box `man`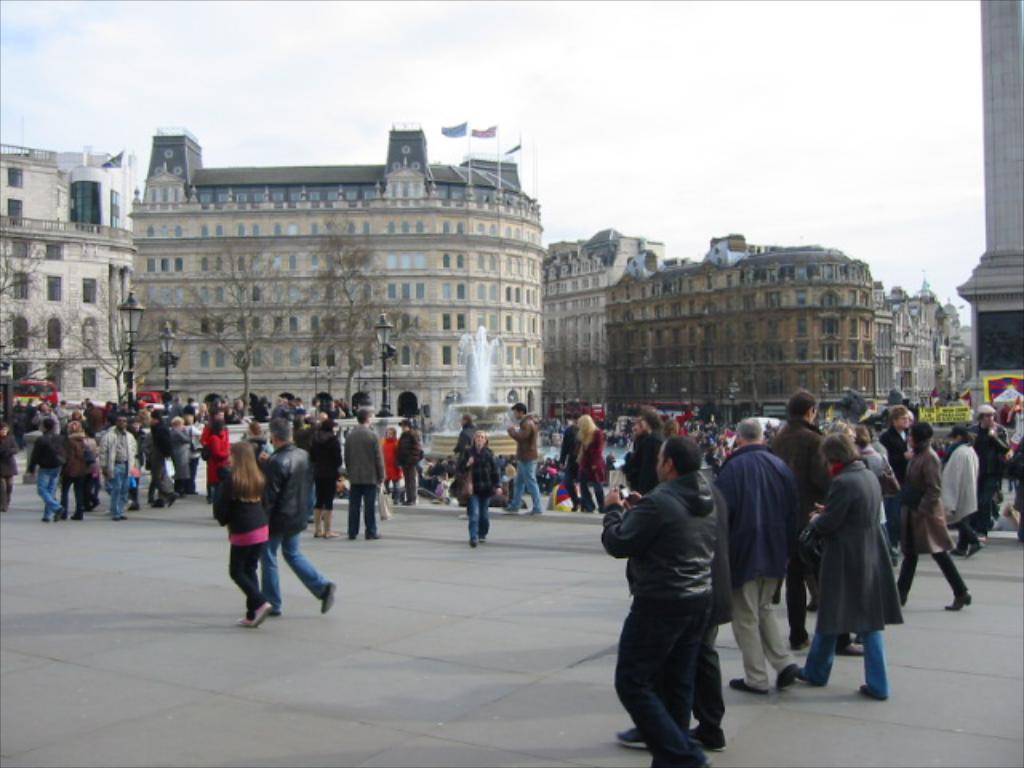
507,405,541,514
